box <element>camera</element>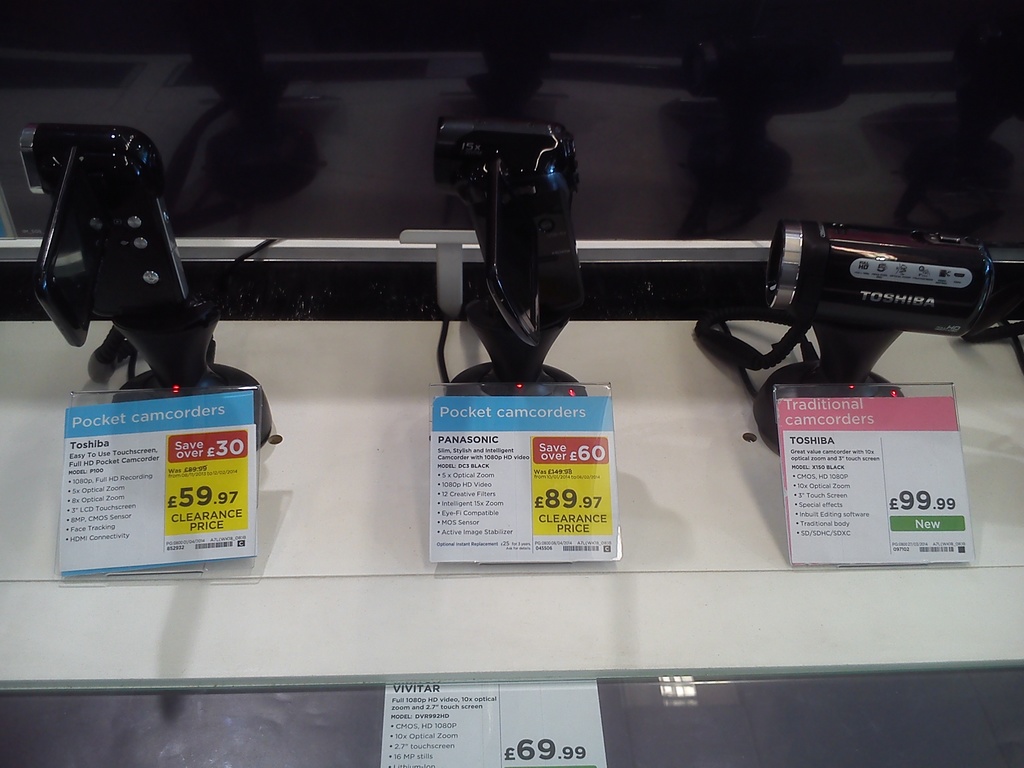
pyautogui.locateOnScreen(35, 145, 118, 349)
